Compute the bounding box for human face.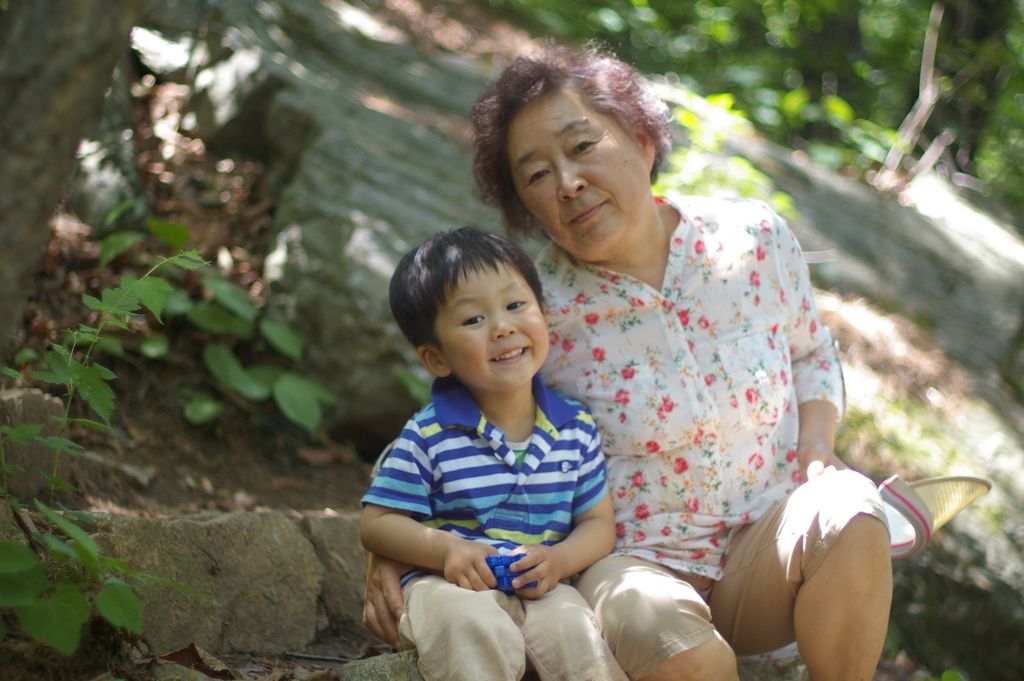
[504,86,647,250].
